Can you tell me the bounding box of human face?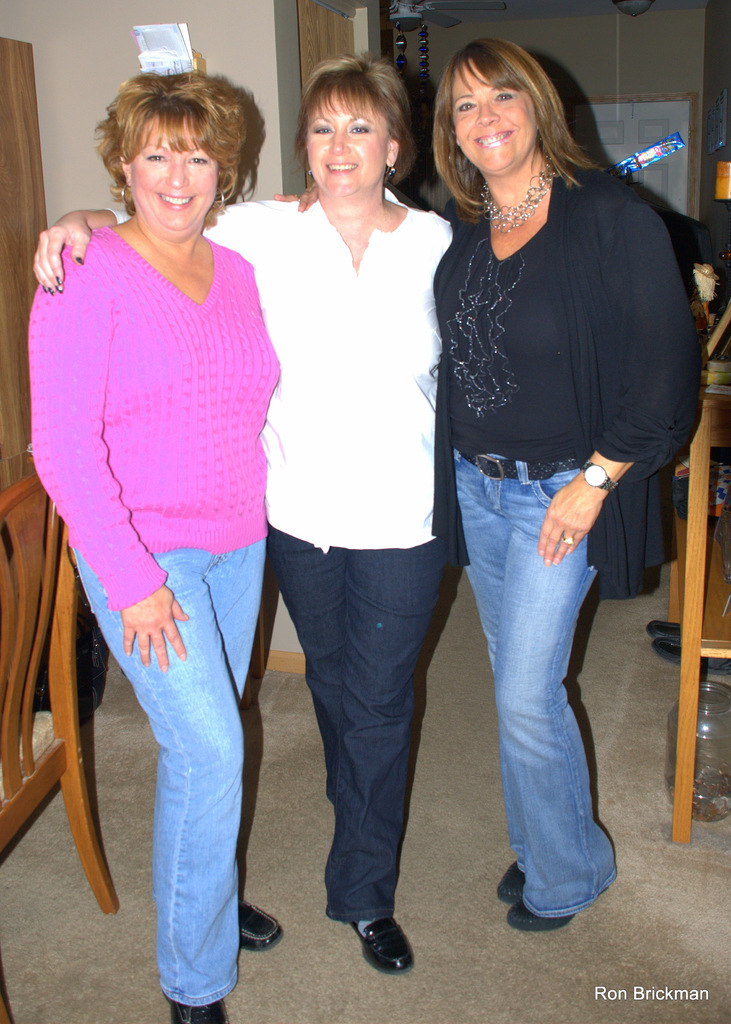
left=122, top=109, right=231, bottom=225.
